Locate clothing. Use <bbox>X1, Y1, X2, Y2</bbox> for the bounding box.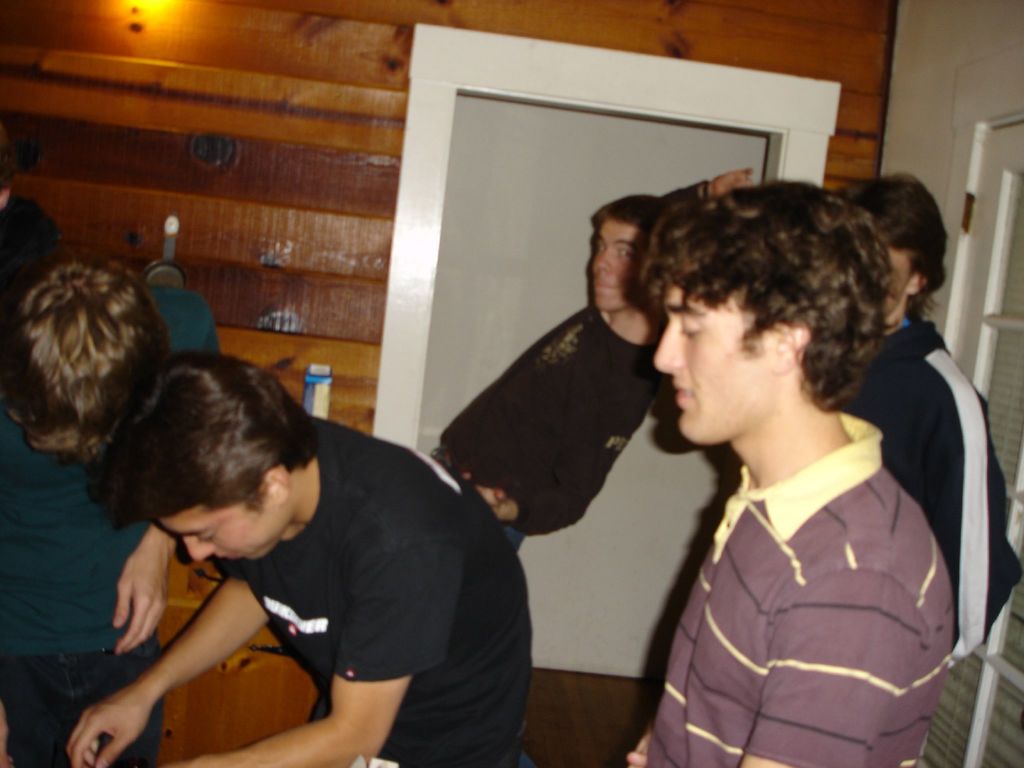
<bbox>0, 287, 221, 767</bbox>.
